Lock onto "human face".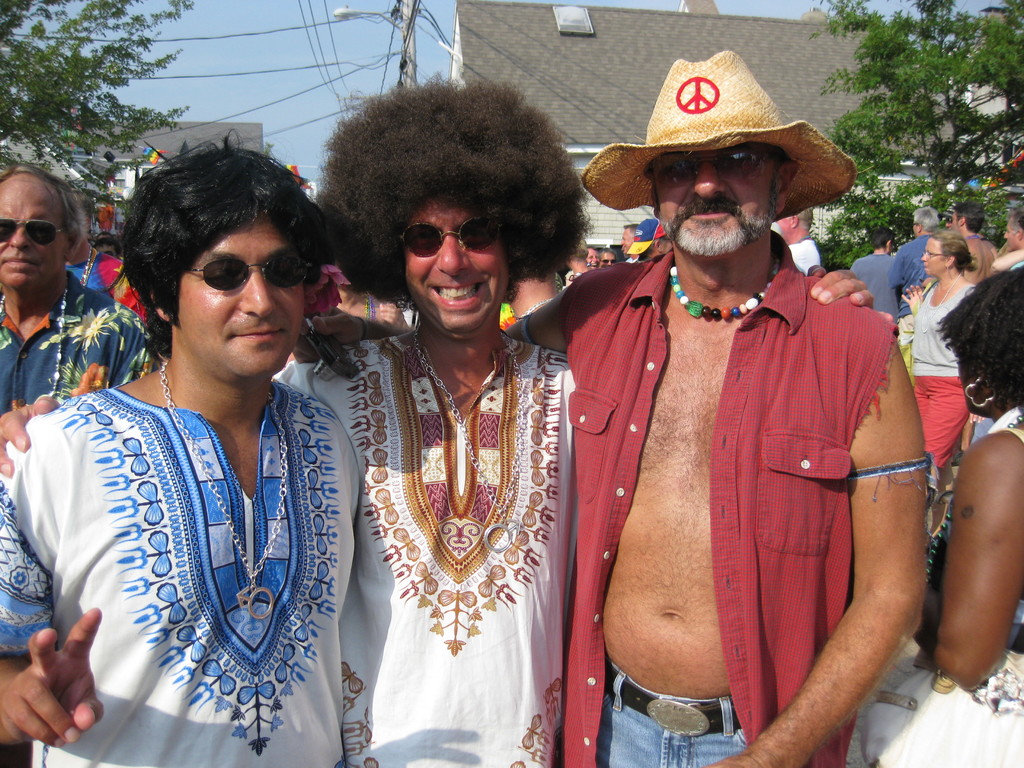
Locked: (x1=583, y1=248, x2=602, y2=273).
